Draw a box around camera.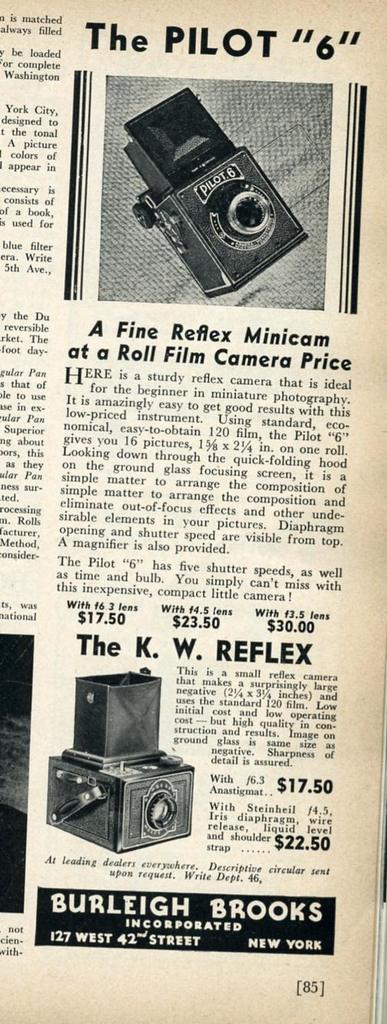
(left=121, top=67, right=359, bottom=280).
